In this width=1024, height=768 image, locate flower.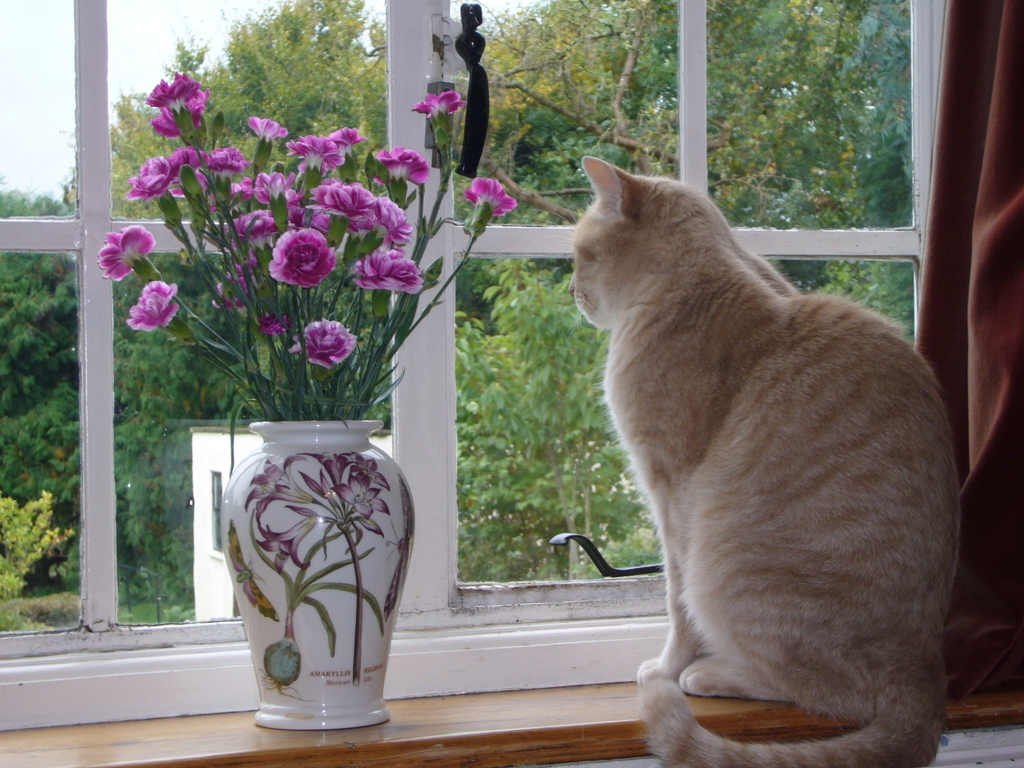
Bounding box: locate(457, 181, 516, 224).
